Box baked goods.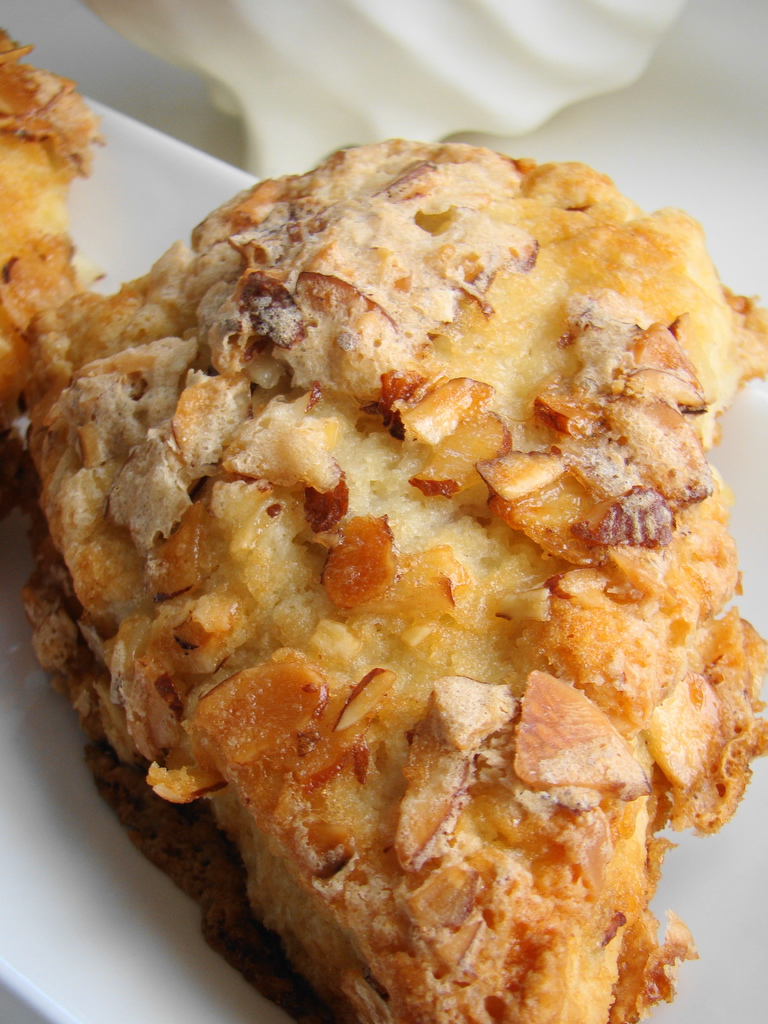
<region>16, 129, 767, 1023</region>.
